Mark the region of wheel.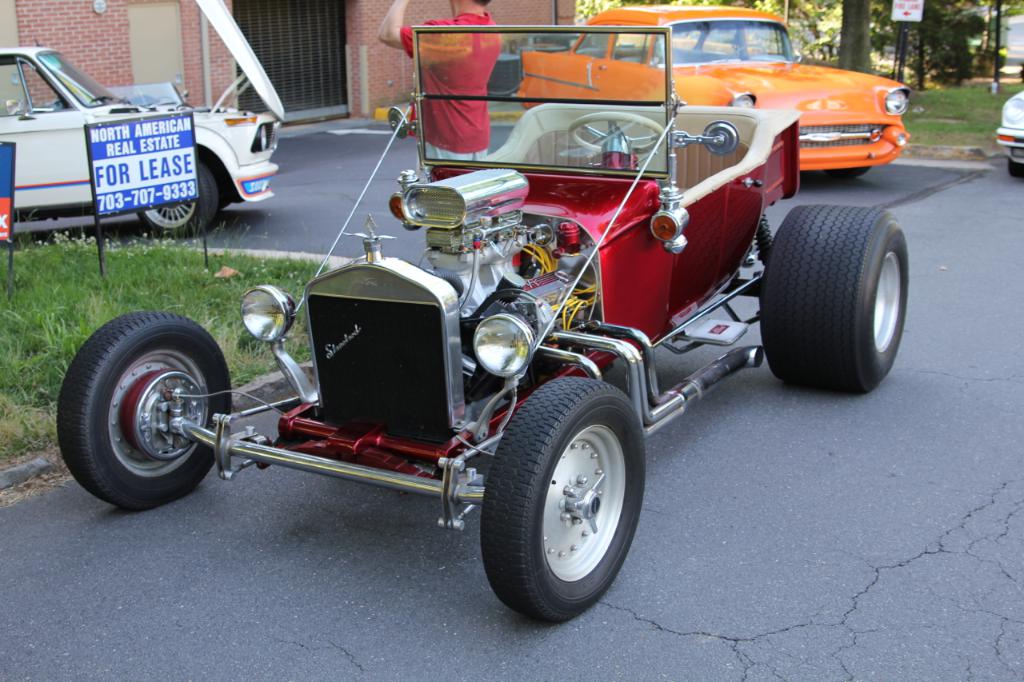
Region: (132,160,219,238).
